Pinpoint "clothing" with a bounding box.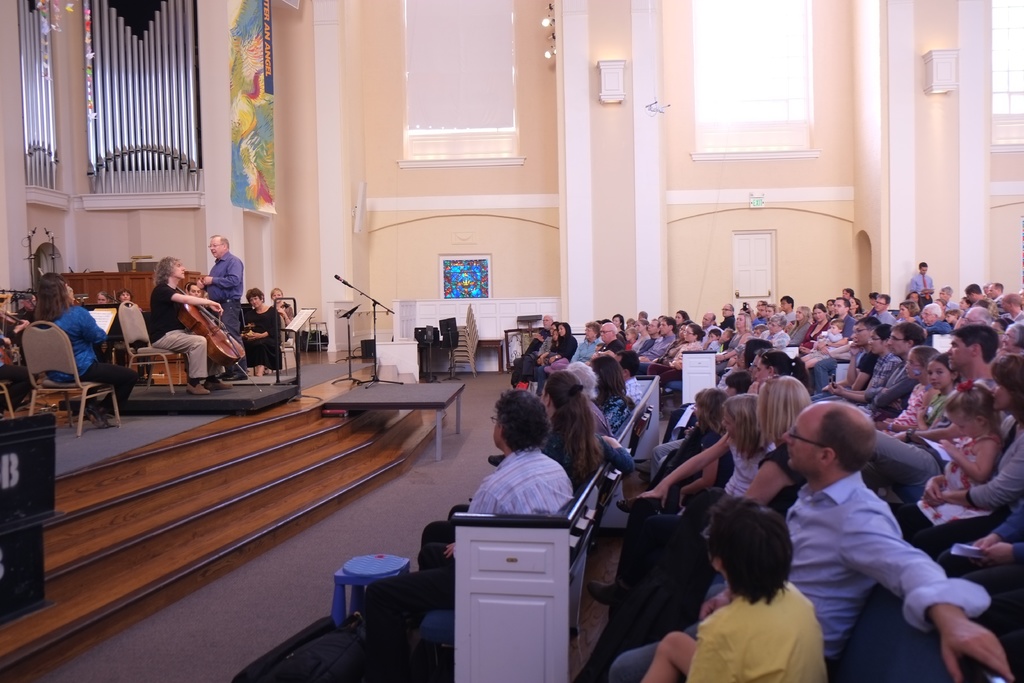
box(149, 283, 217, 383).
